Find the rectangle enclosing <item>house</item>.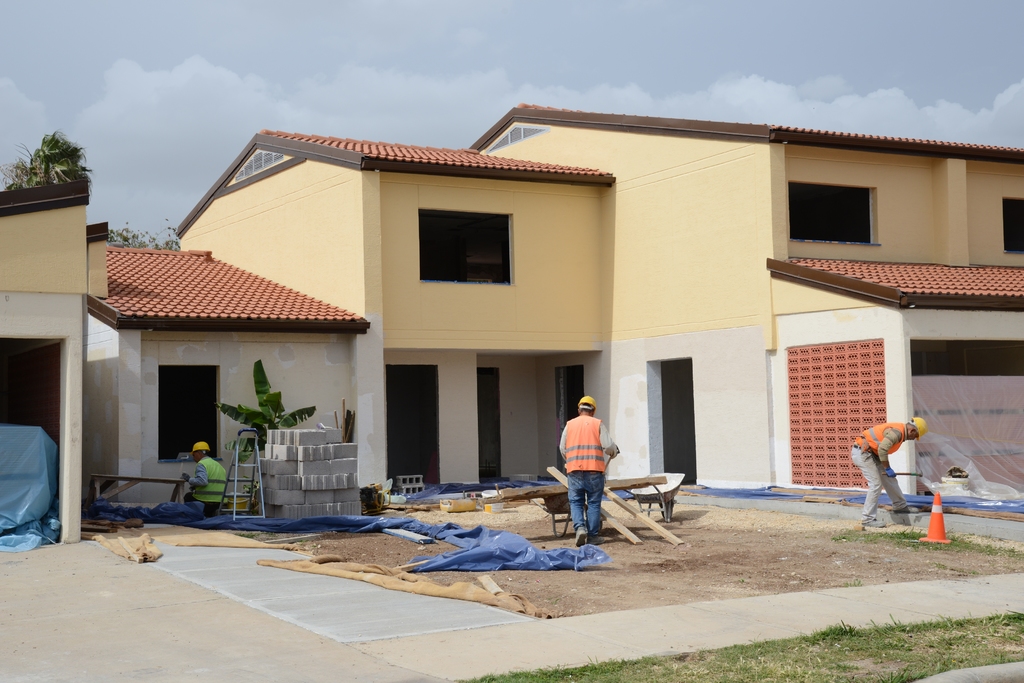
x1=0, y1=170, x2=106, y2=536.
